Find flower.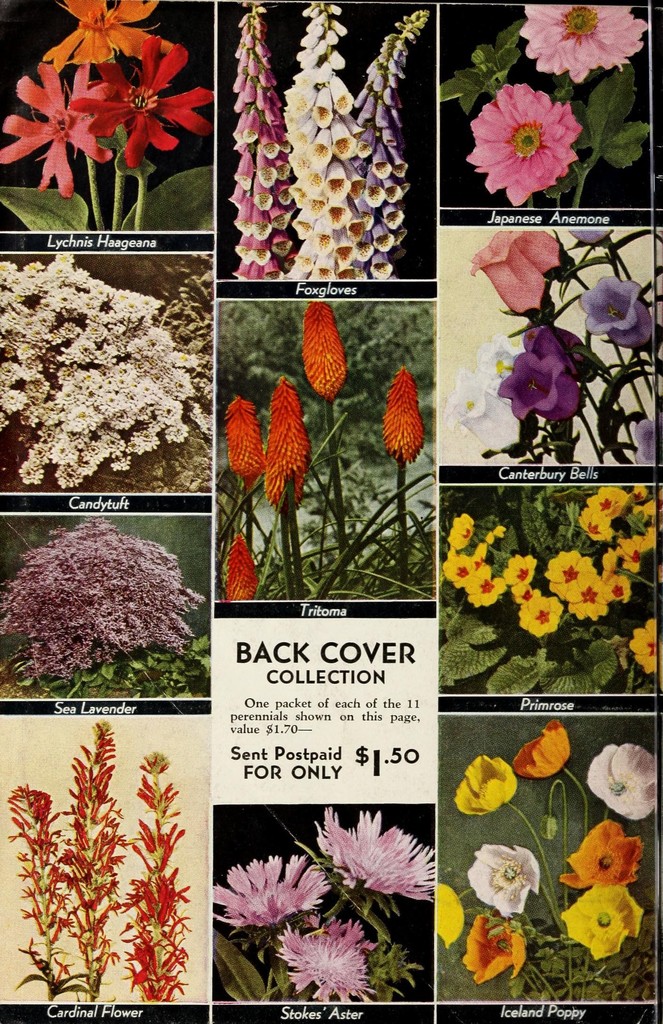
{"x1": 524, "y1": 323, "x2": 584, "y2": 381}.
